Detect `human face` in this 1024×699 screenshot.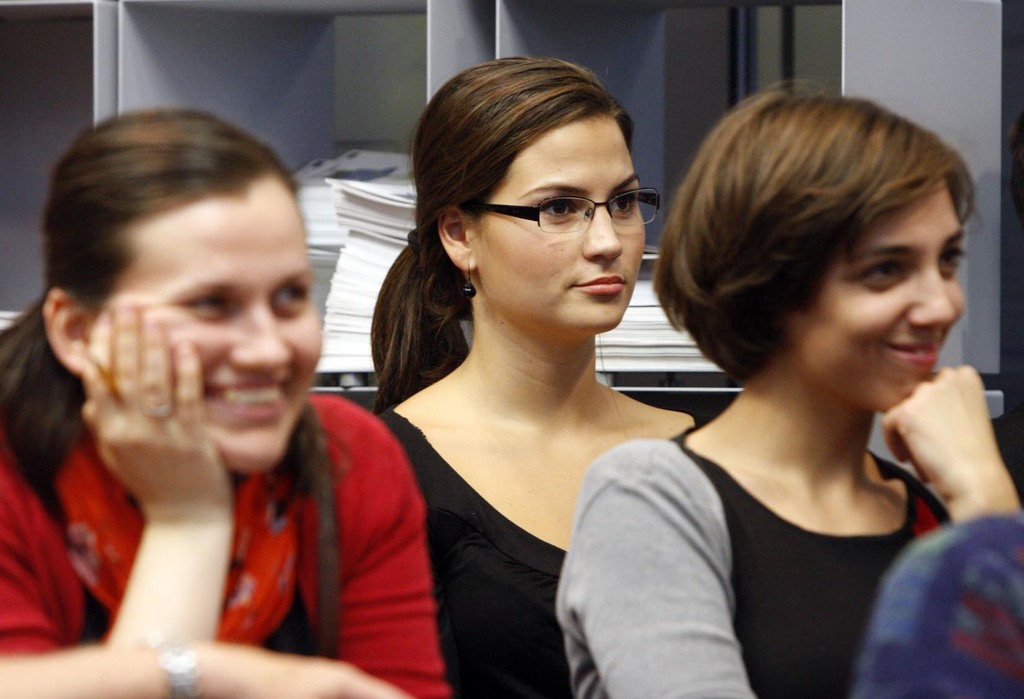
Detection: <box>116,179,322,458</box>.
